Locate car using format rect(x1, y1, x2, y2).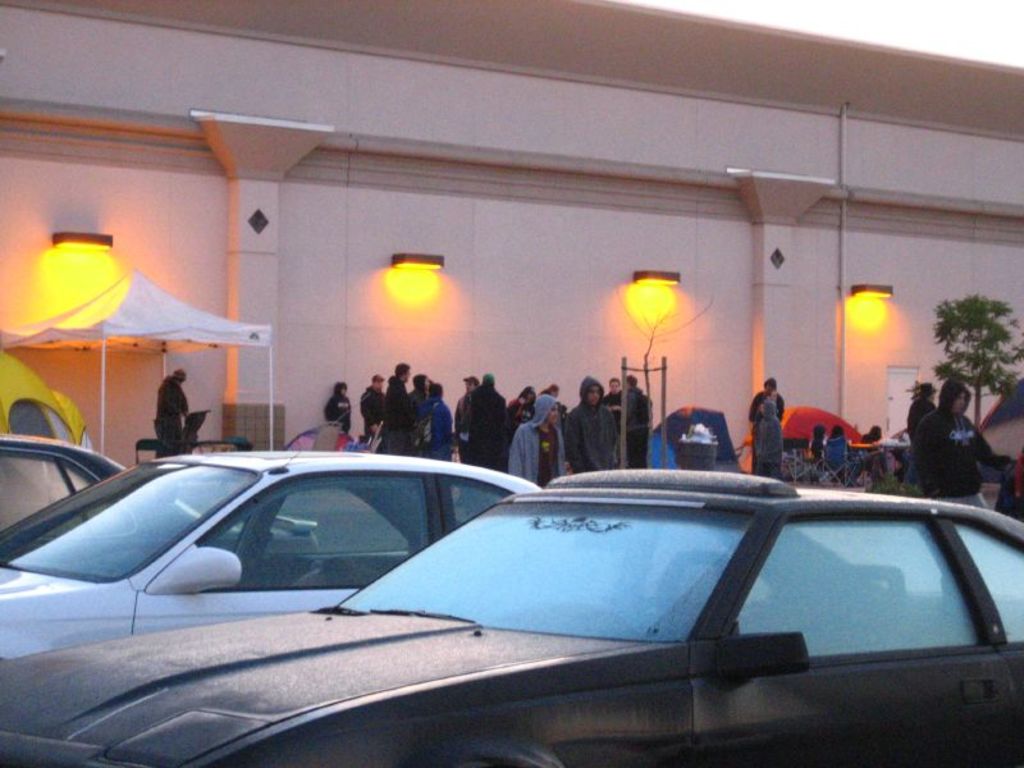
rect(0, 433, 132, 526).
